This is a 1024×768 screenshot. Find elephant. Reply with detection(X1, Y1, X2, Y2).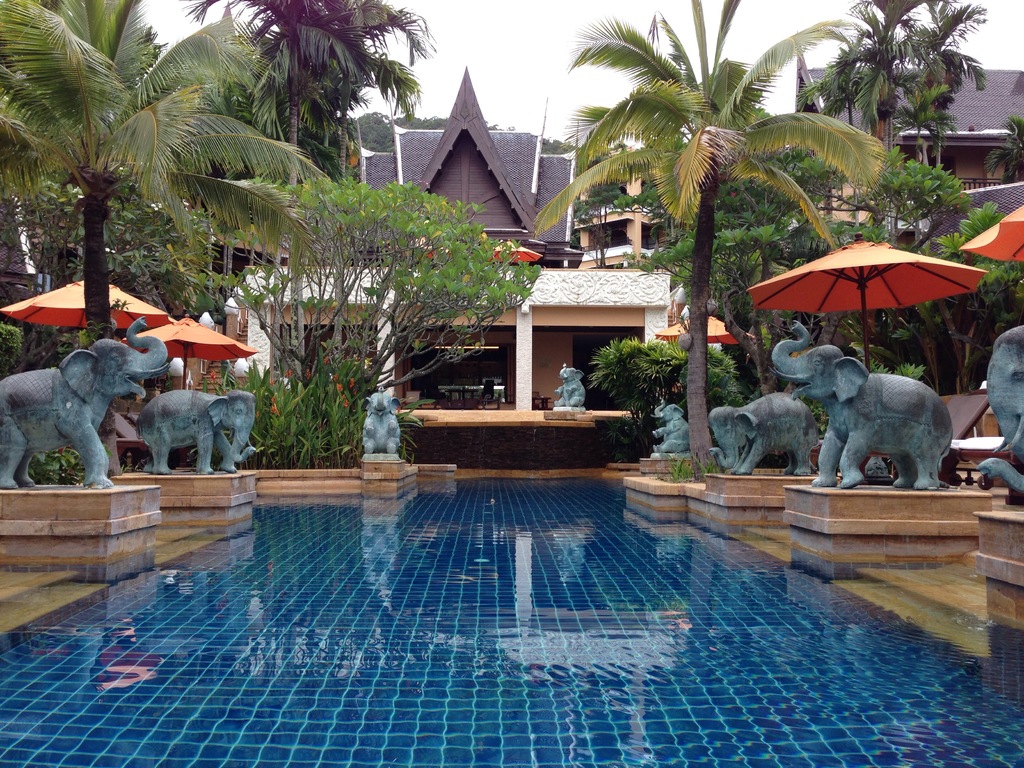
detection(354, 397, 406, 458).
